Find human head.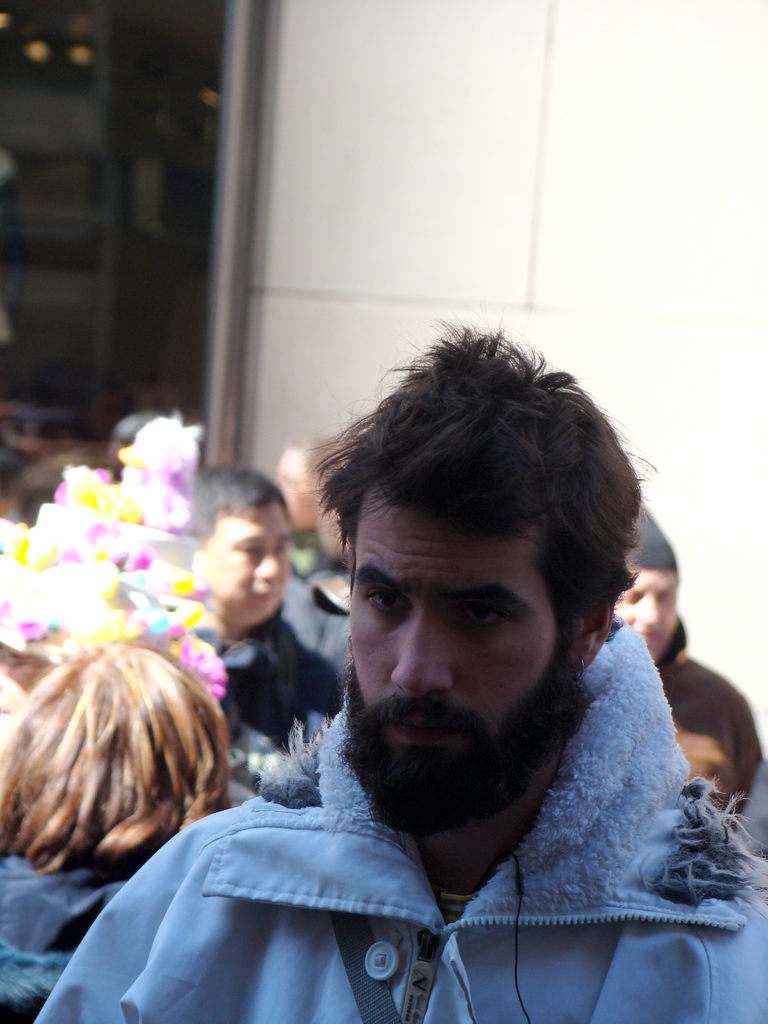
[x1=614, y1=509, x2=681, y2=659].
